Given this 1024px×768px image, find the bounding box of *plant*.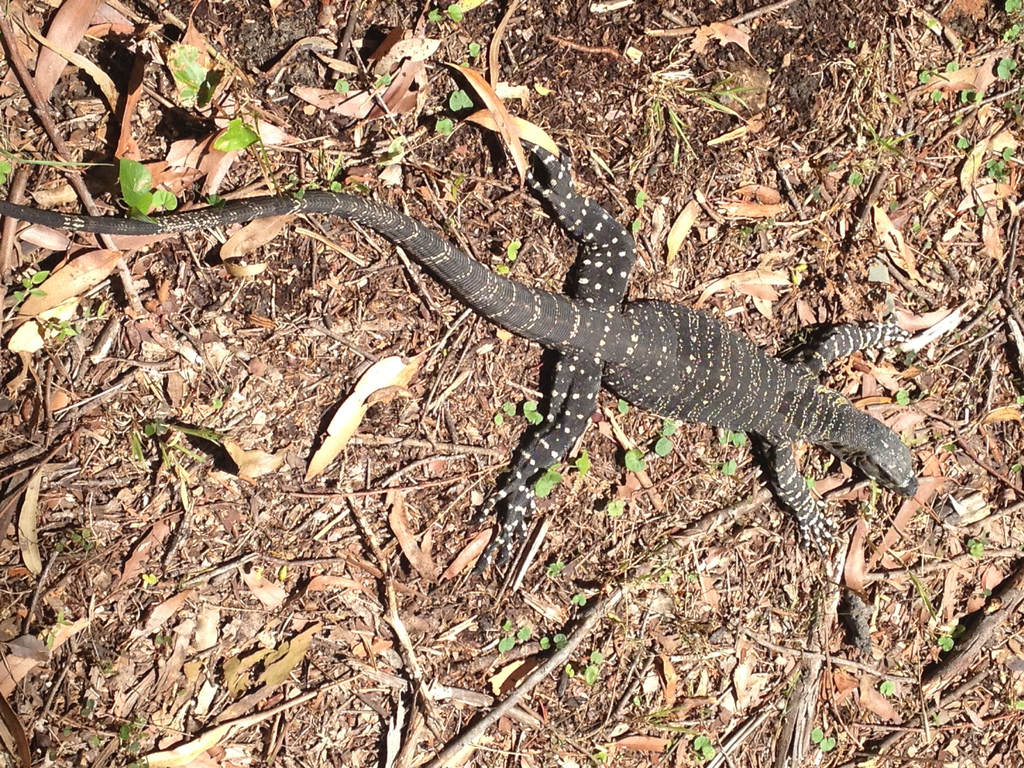
<region>929, 89, 950, 105</region>.
